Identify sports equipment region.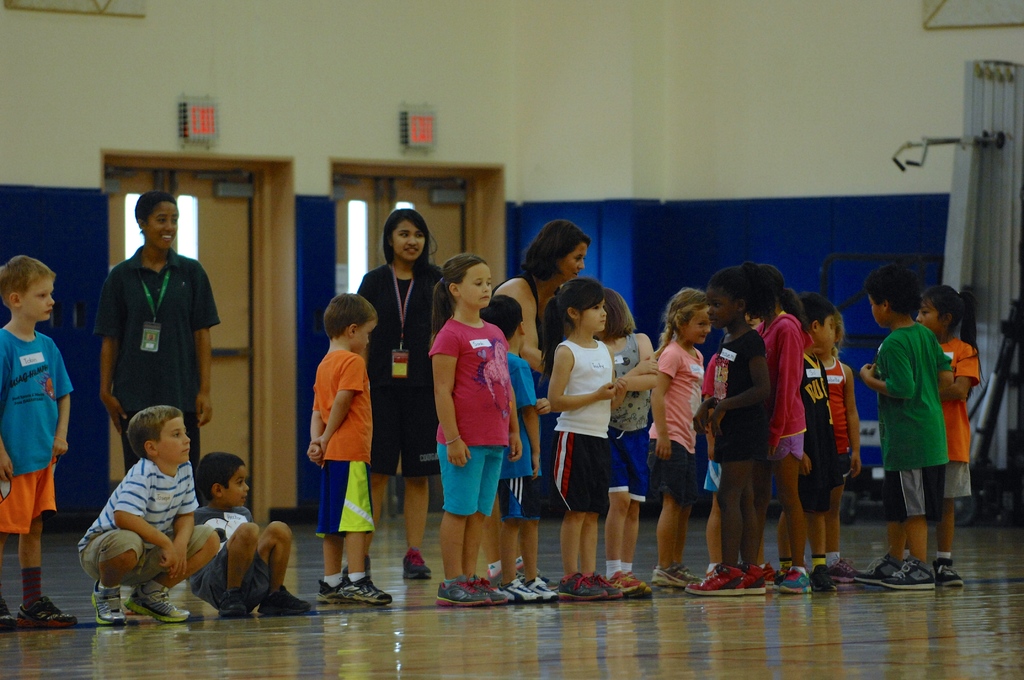
Region: (319,579,349,609).
